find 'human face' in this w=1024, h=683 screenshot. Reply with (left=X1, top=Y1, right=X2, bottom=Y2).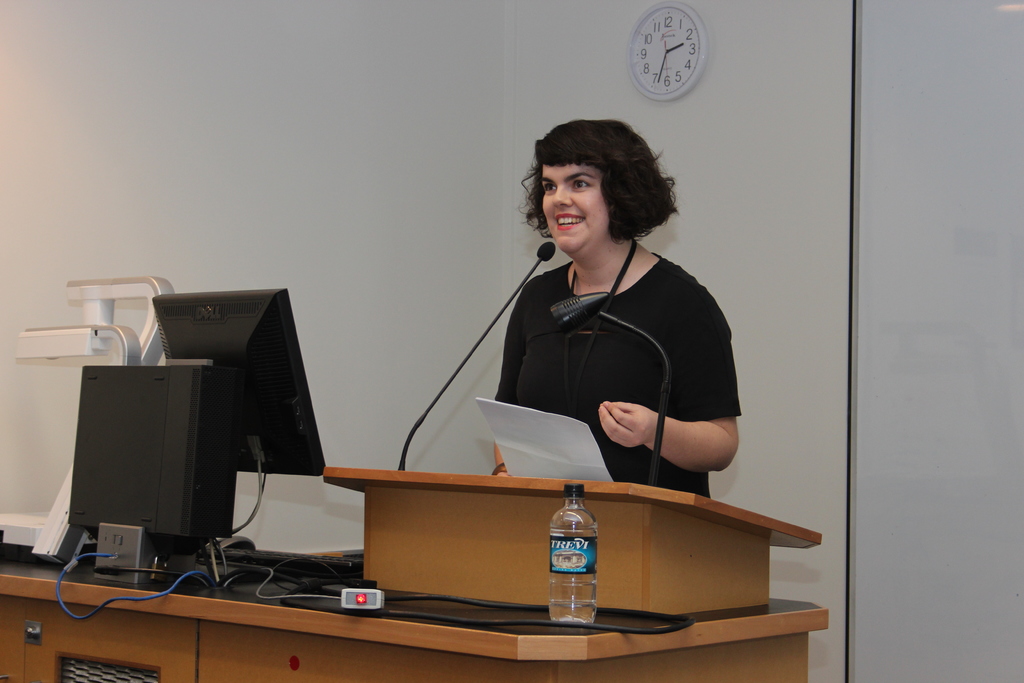
(left=537, top=167, right=611, bottom=259).
